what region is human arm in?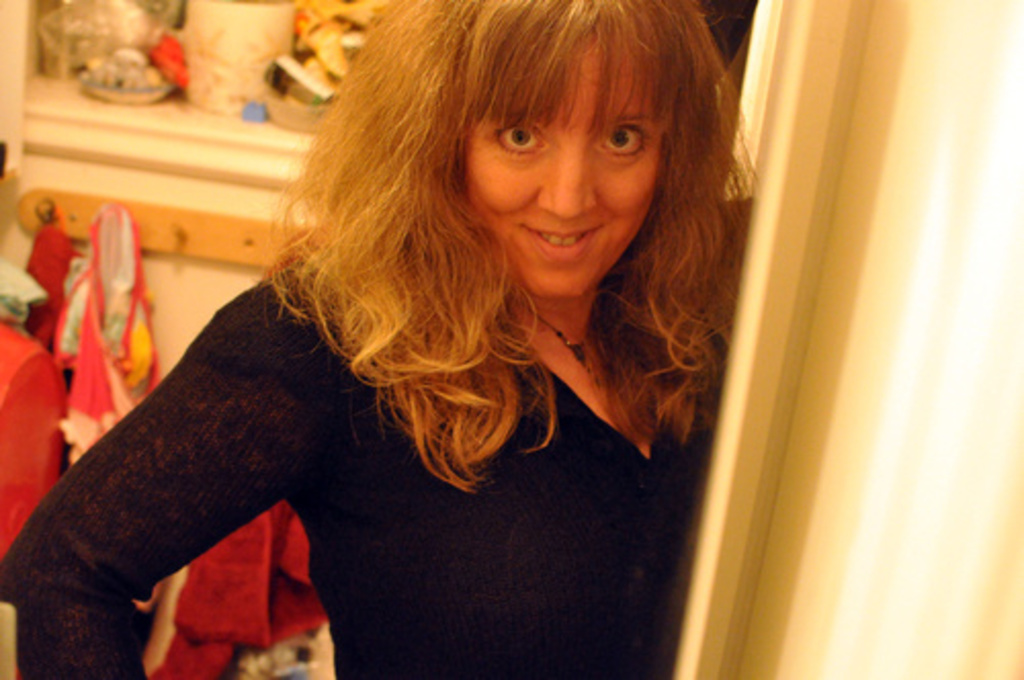
<region>670, 184, 750, 455</region>.
